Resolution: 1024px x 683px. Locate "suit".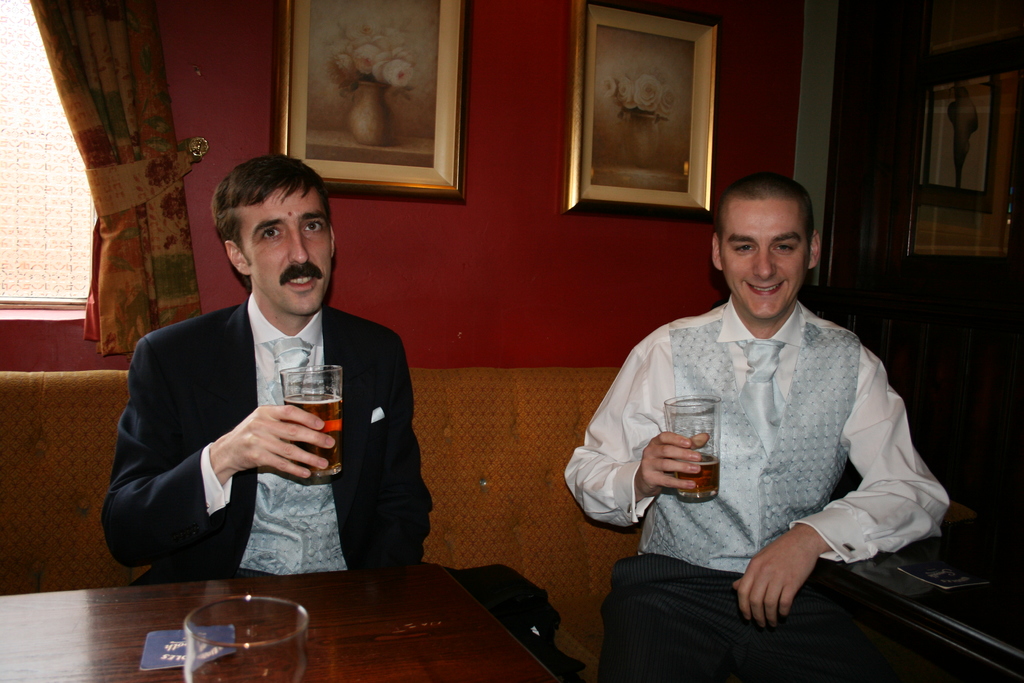
pyautogui.locateOnScreen(108, 240, 419, 589).
